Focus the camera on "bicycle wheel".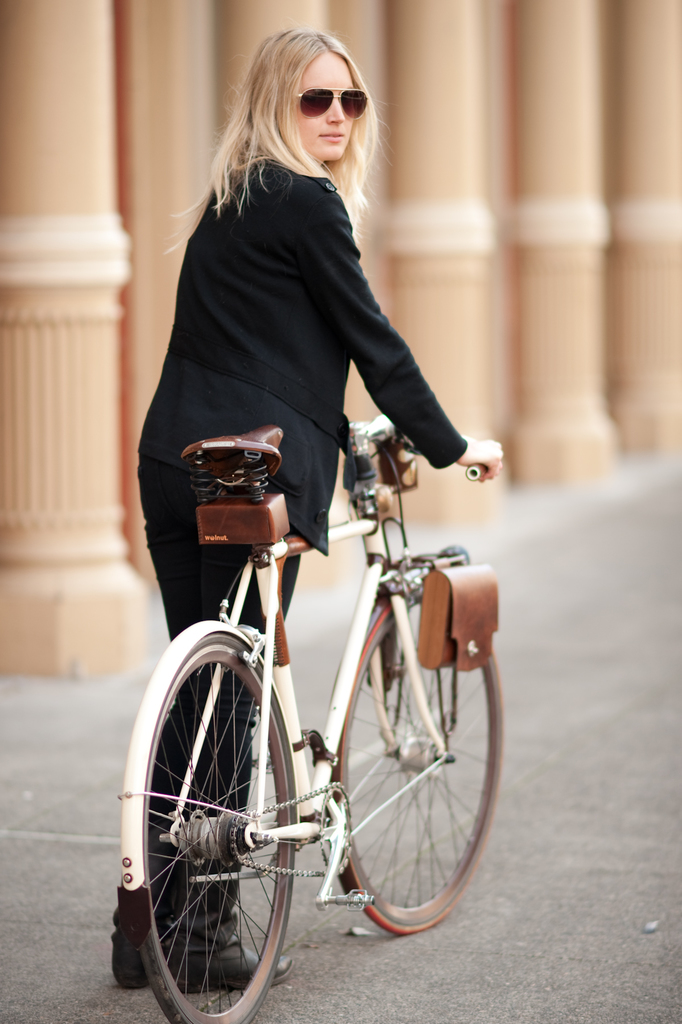
Focus region: box(323, 573, 505, 940).
